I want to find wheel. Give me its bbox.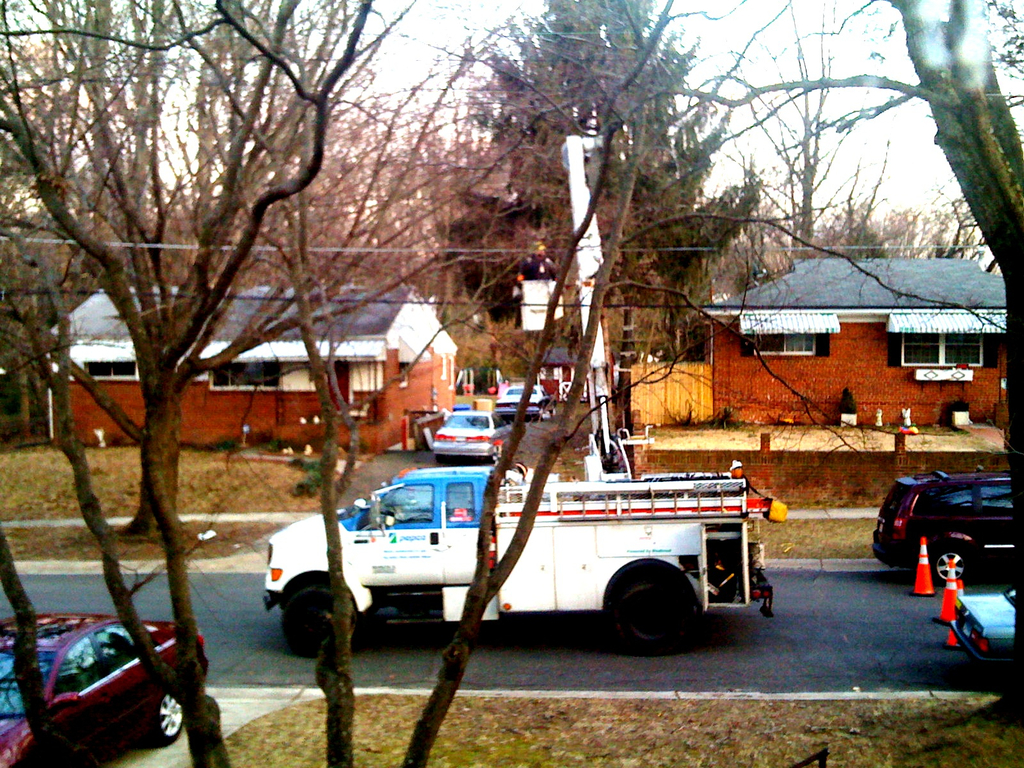
rect(152, 683, 182, 737).
